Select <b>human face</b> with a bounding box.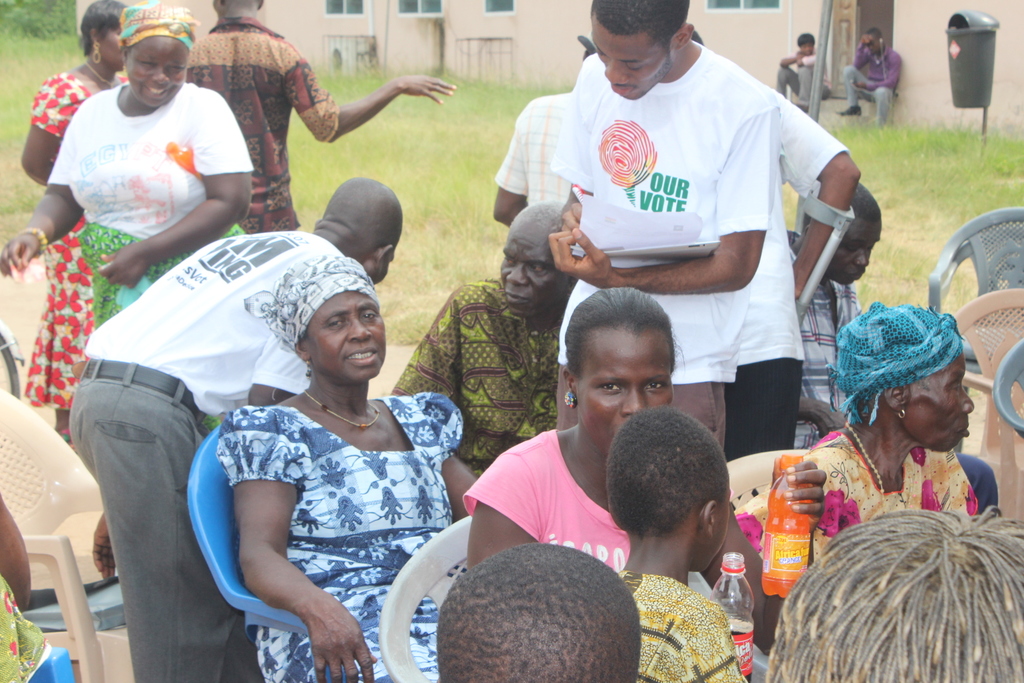
select_region(582, 327, 669, 445).
